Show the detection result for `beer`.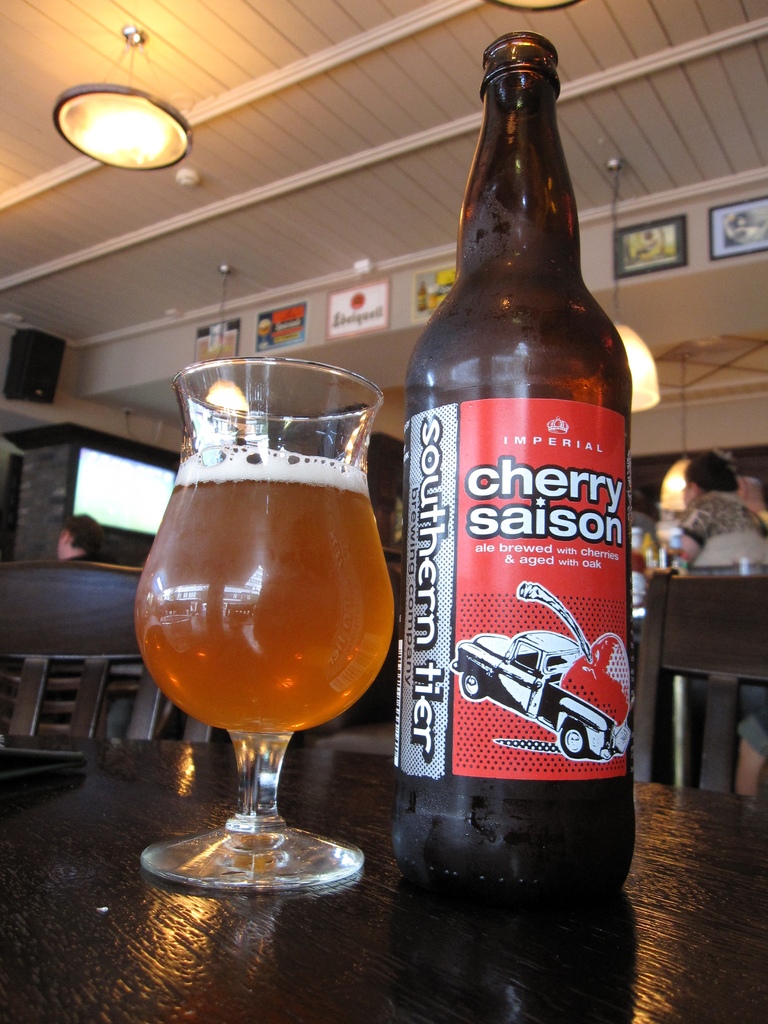
left=138, top=443, right=388, bottom=735.
